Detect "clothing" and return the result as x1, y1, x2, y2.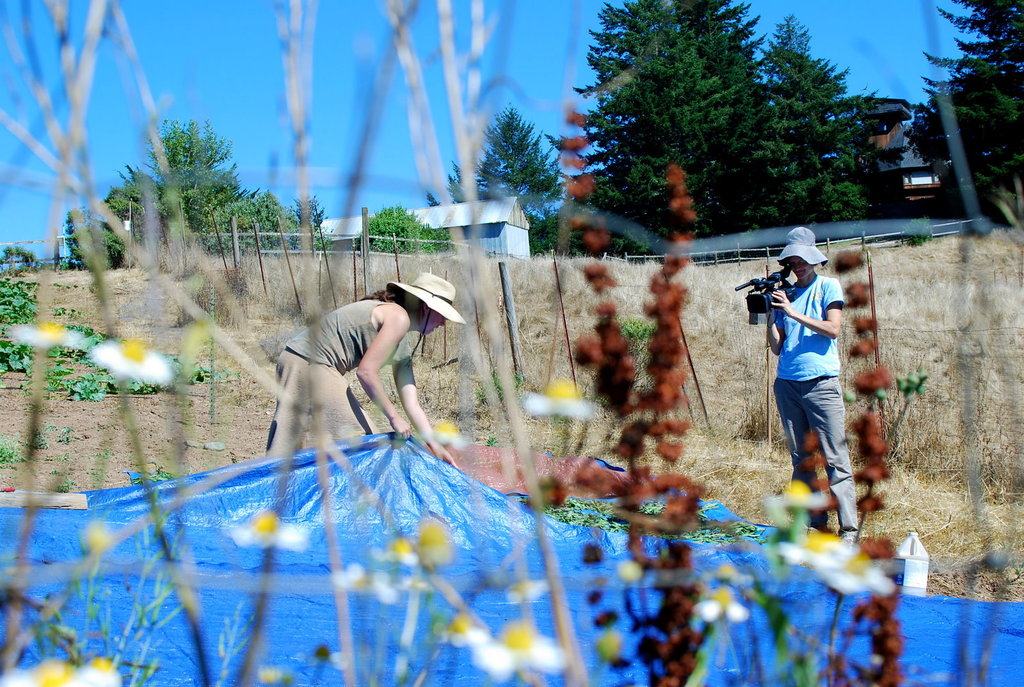
764, 248, 861, 502.
